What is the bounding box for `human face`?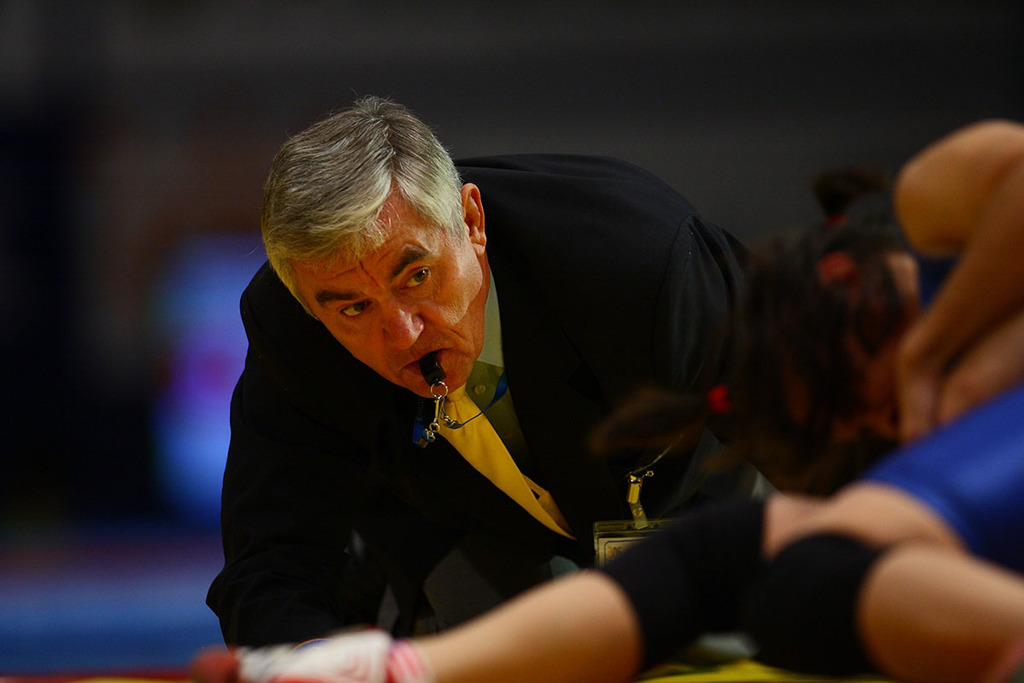
<bbox>305, 205, 487, 402</bbox>.
